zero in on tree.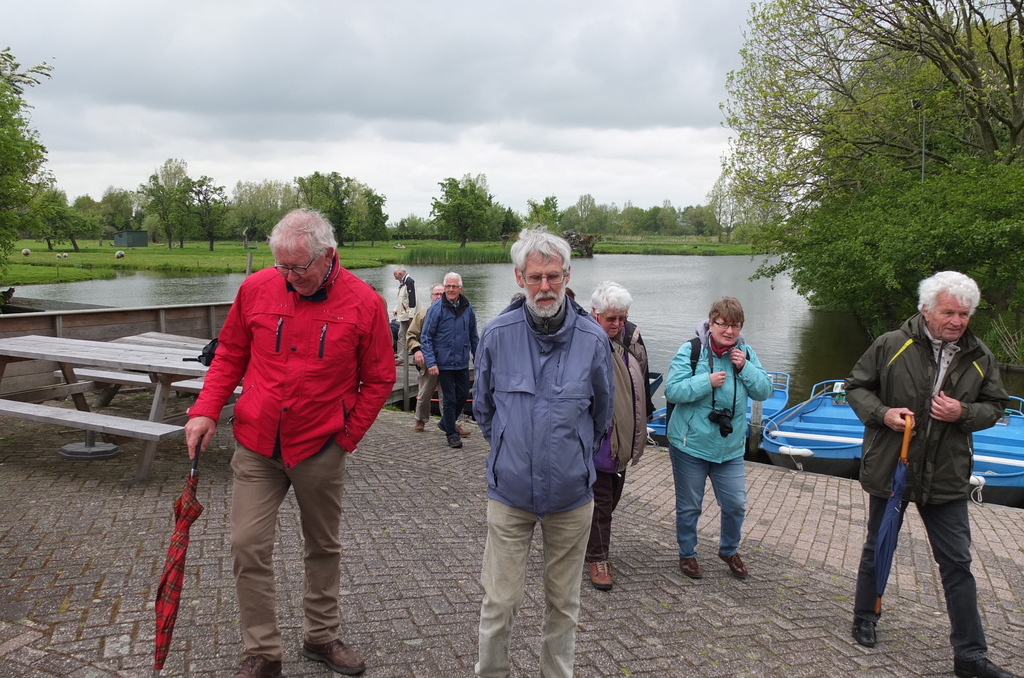
Zeroed in: locate(530, 194, 566, 228).
